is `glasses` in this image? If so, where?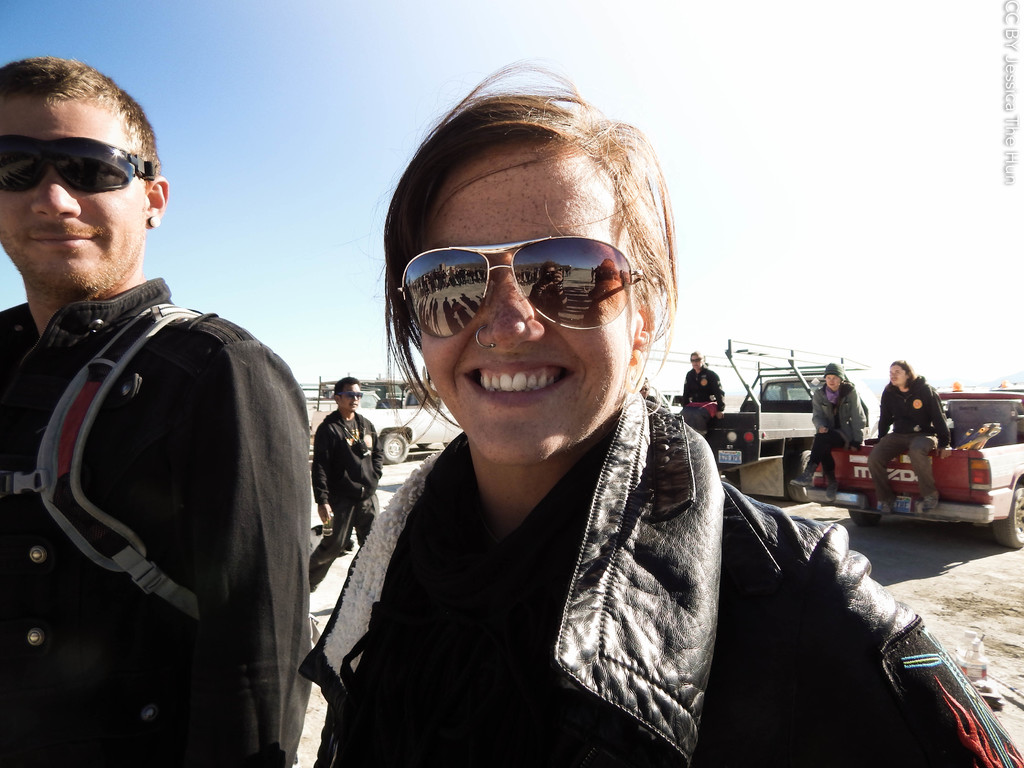
Yes, at (left=337, top=392, right=362, bottom=401).
